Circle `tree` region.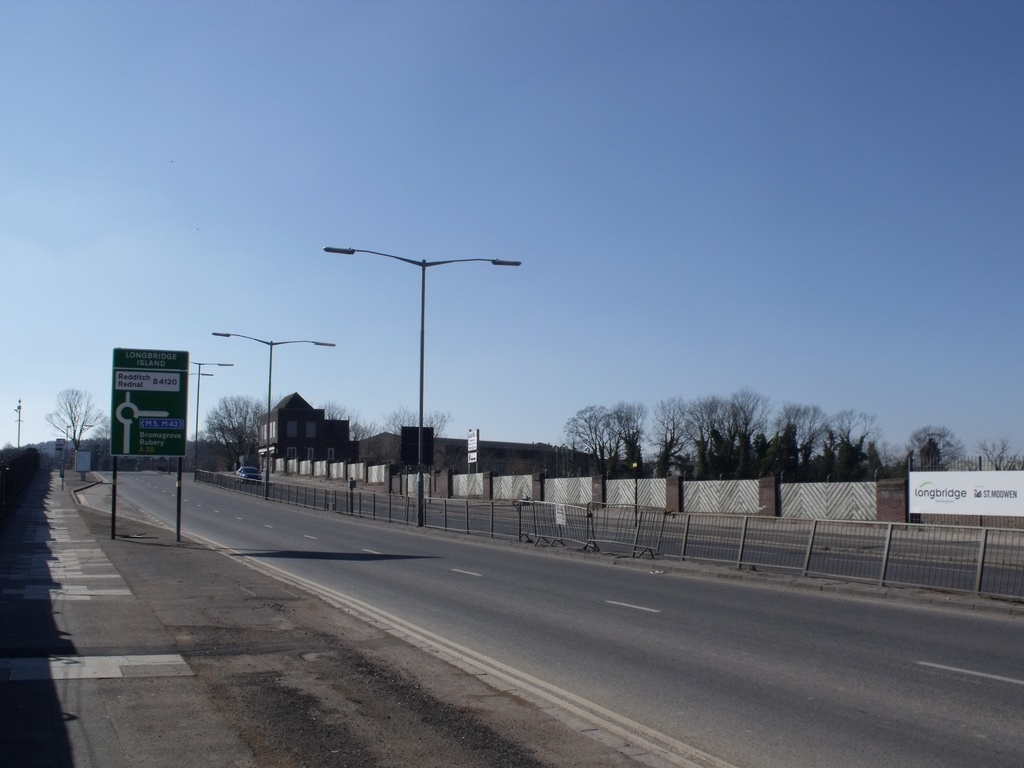
Region: <box>194,388,272,472</box>.
